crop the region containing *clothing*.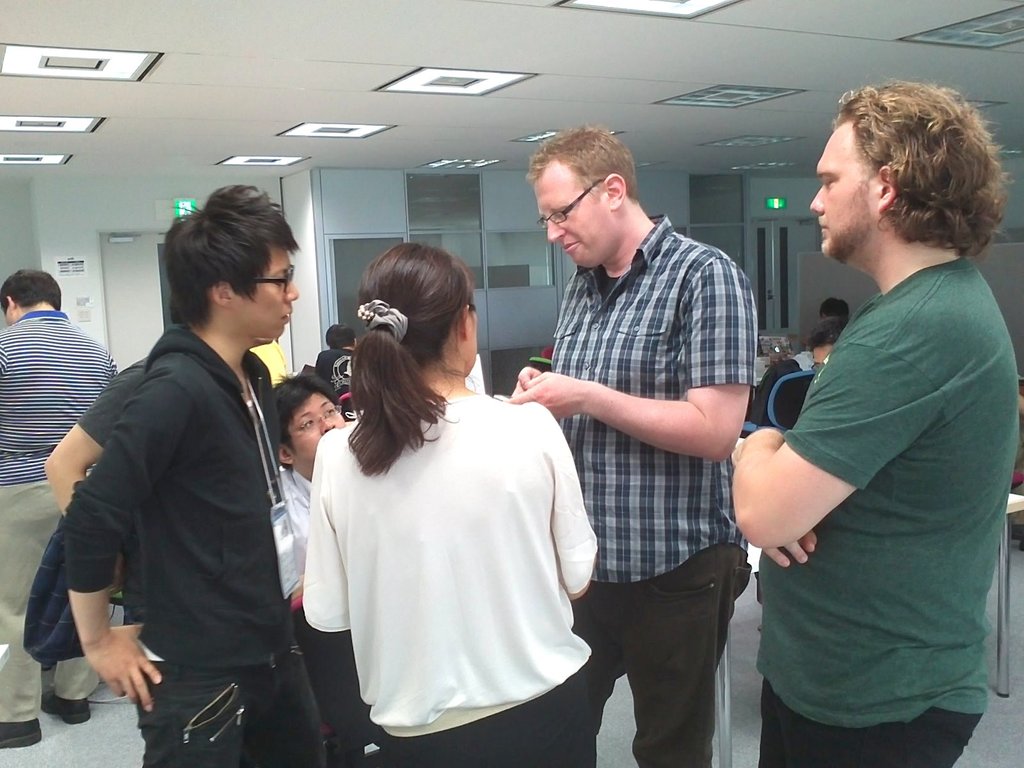
Crop region: (247, 341, 285, 388).
